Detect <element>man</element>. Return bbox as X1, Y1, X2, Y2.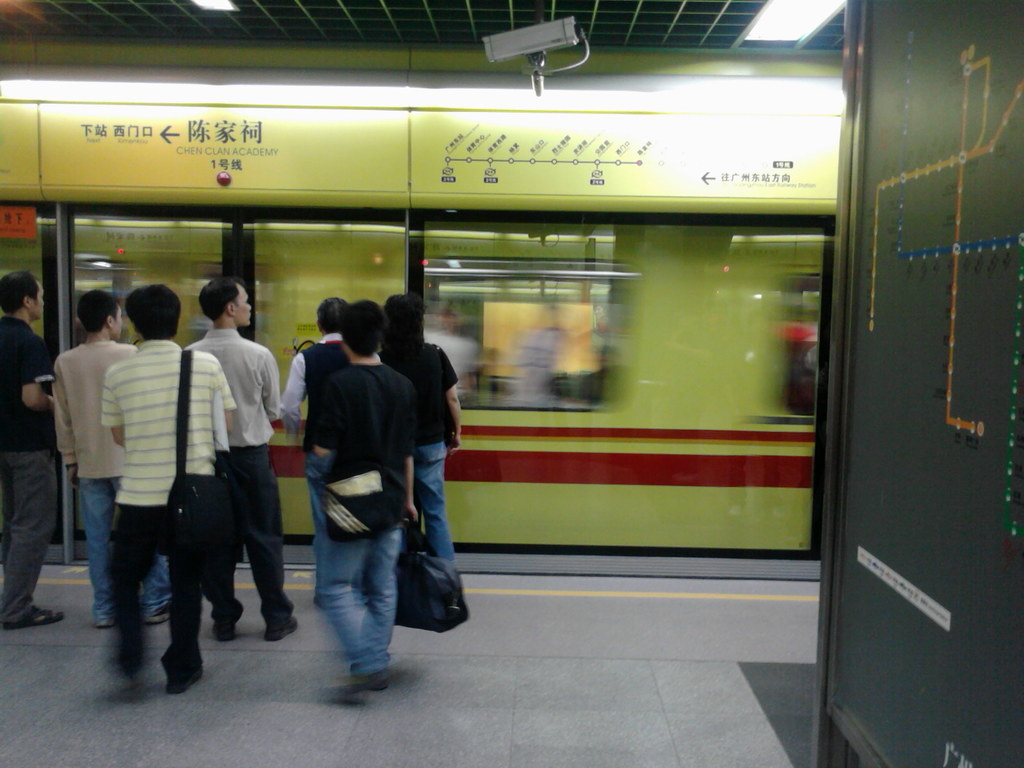
377, 294, 463, 561.
